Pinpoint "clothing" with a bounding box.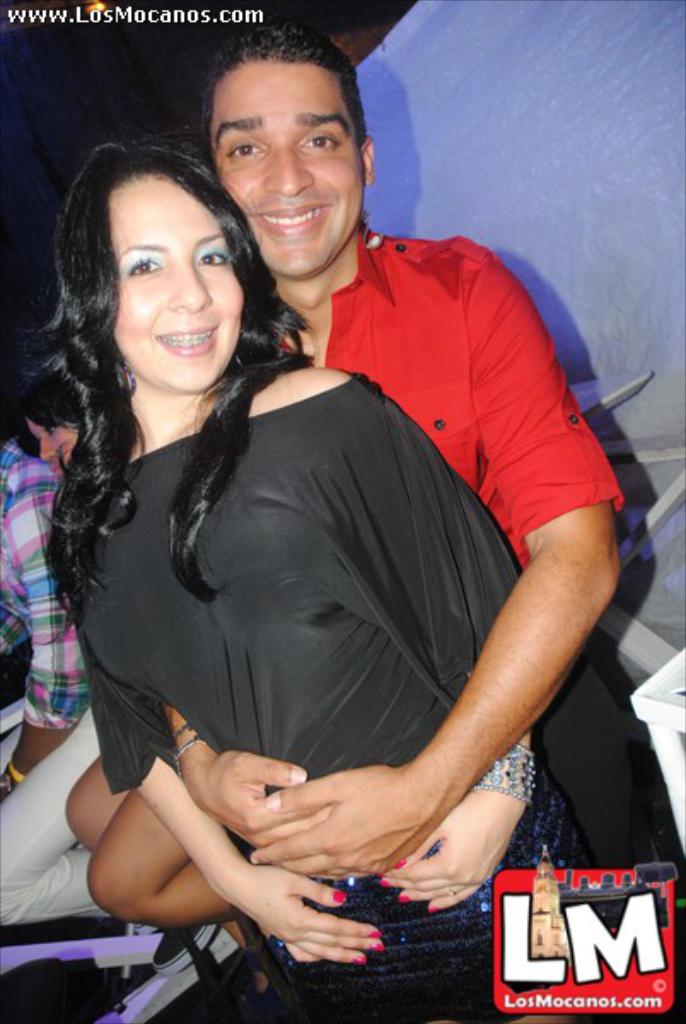
x1=266, y1=213, x2=684, y2=864.
